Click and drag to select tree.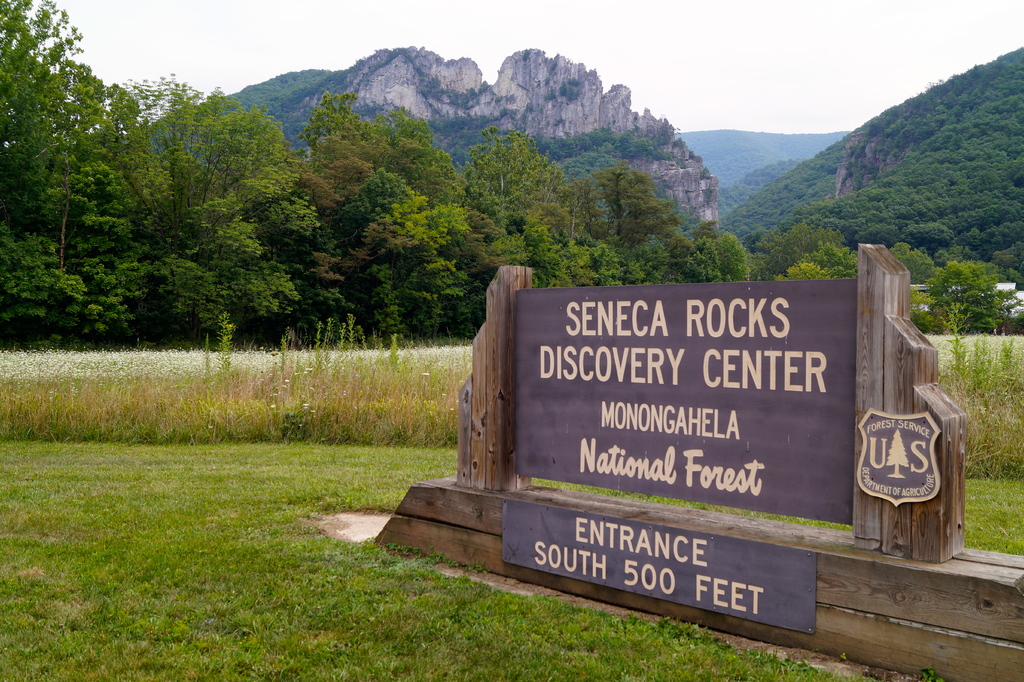
Selection: (left=298, top=74, right=429, bottom=195).
